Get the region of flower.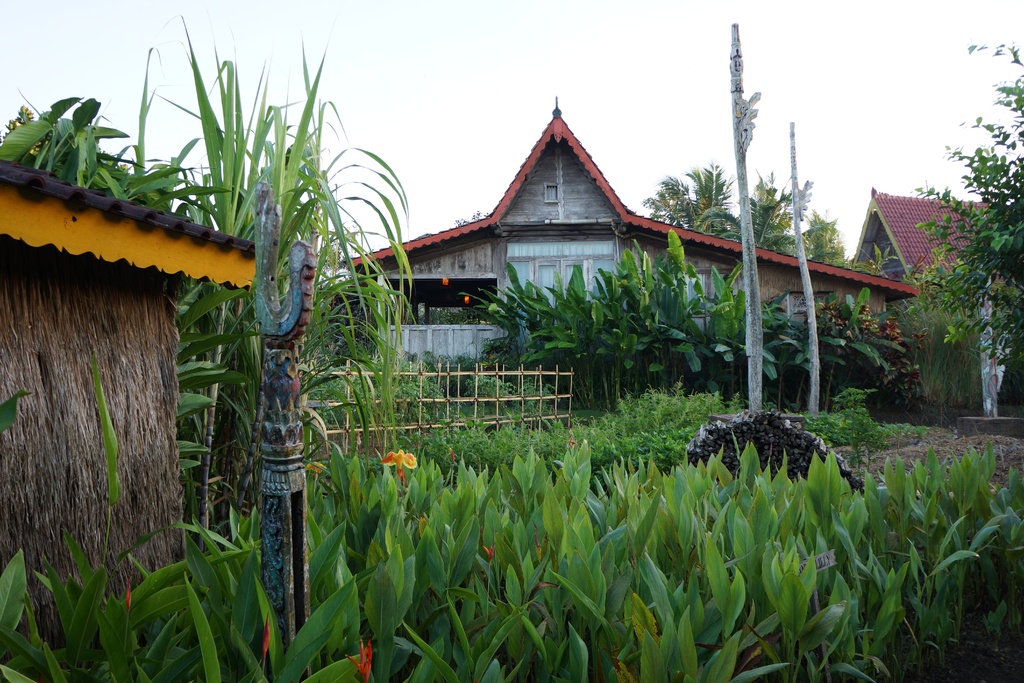
bbox=[341, 636, 372, 682].
